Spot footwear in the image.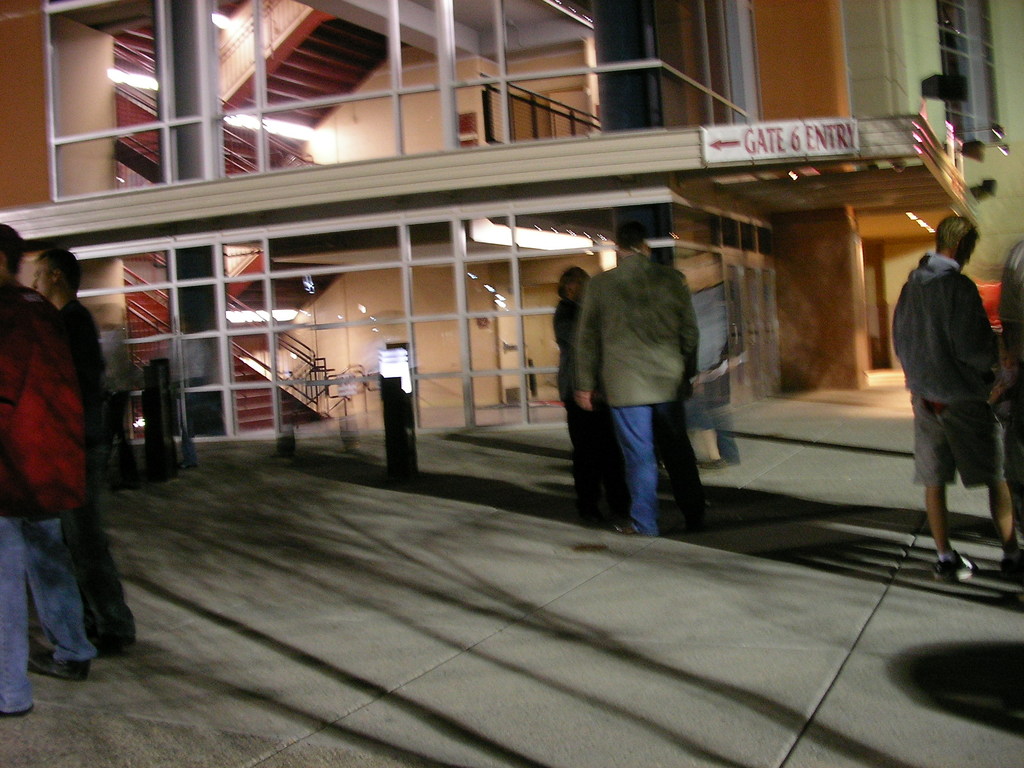
footwear found at left=678, top=500, right=706, bottom=519.
